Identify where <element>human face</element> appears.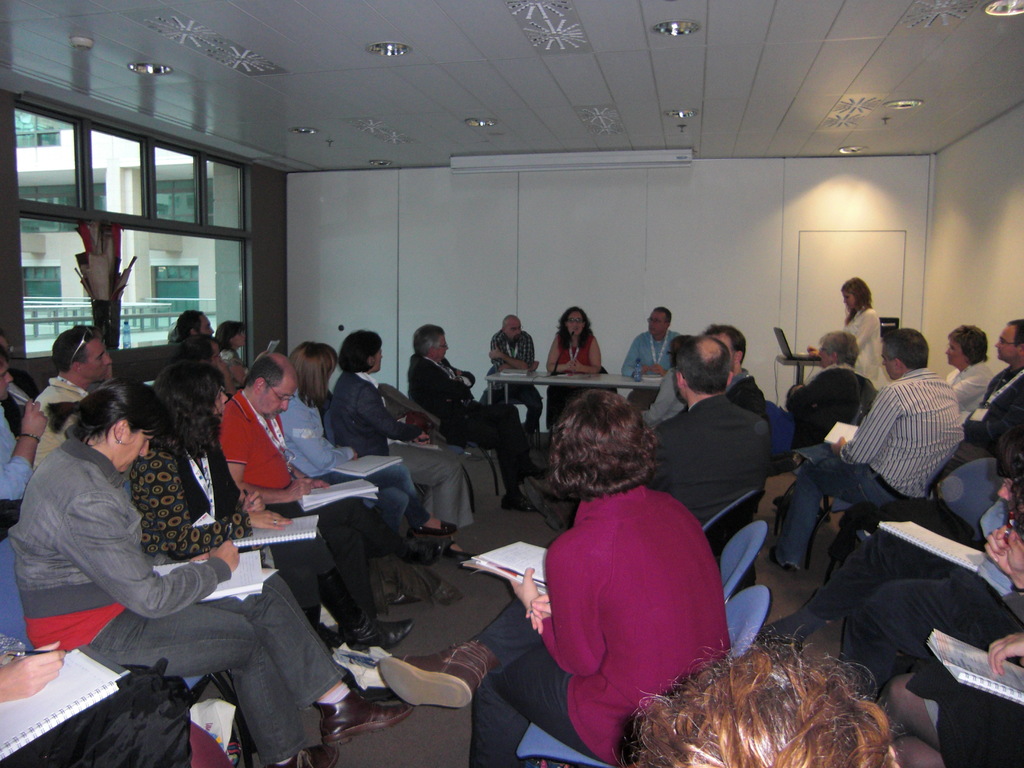
Appears at rect(120, 426, 162, 477).
